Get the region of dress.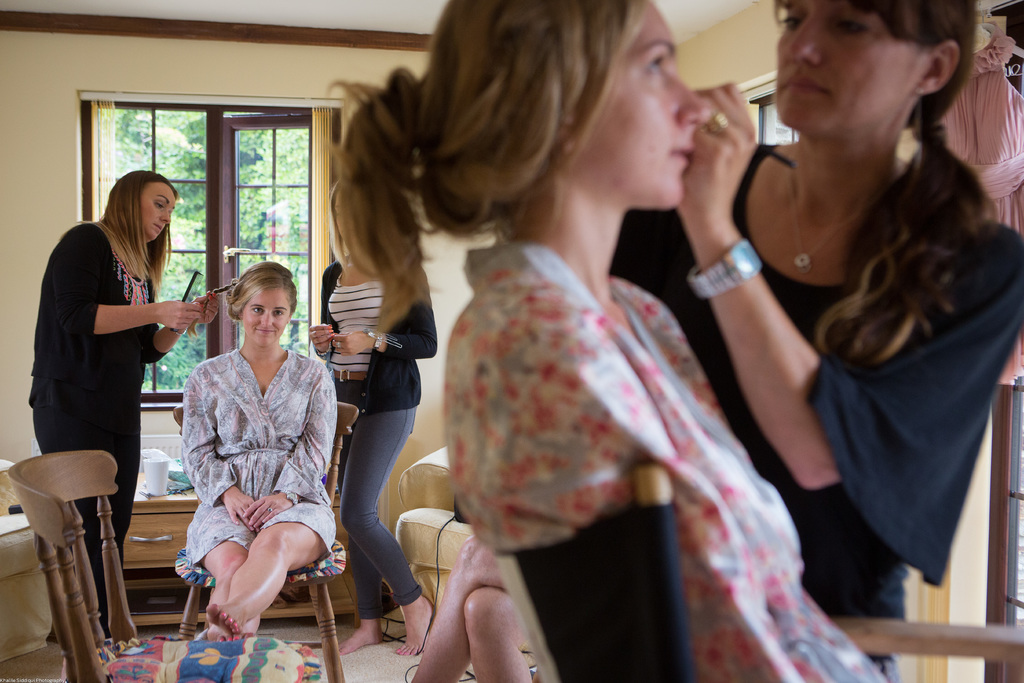
(left=182, top=338, right=334, bottom=564).
